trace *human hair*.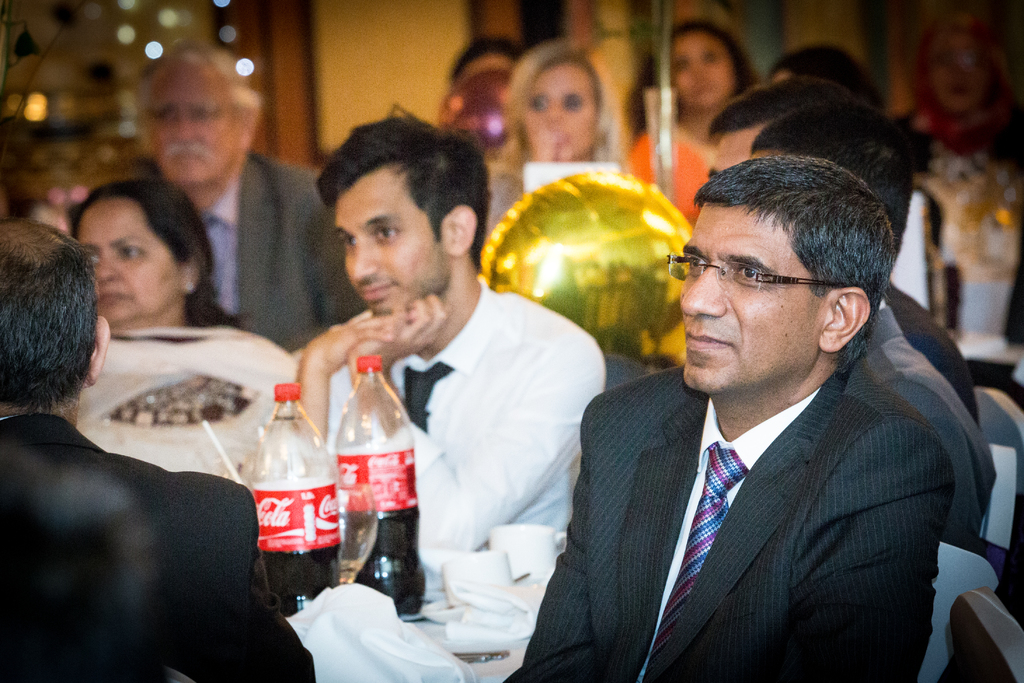
Traced to [left=761, top=37, right=871, bottom=97].
